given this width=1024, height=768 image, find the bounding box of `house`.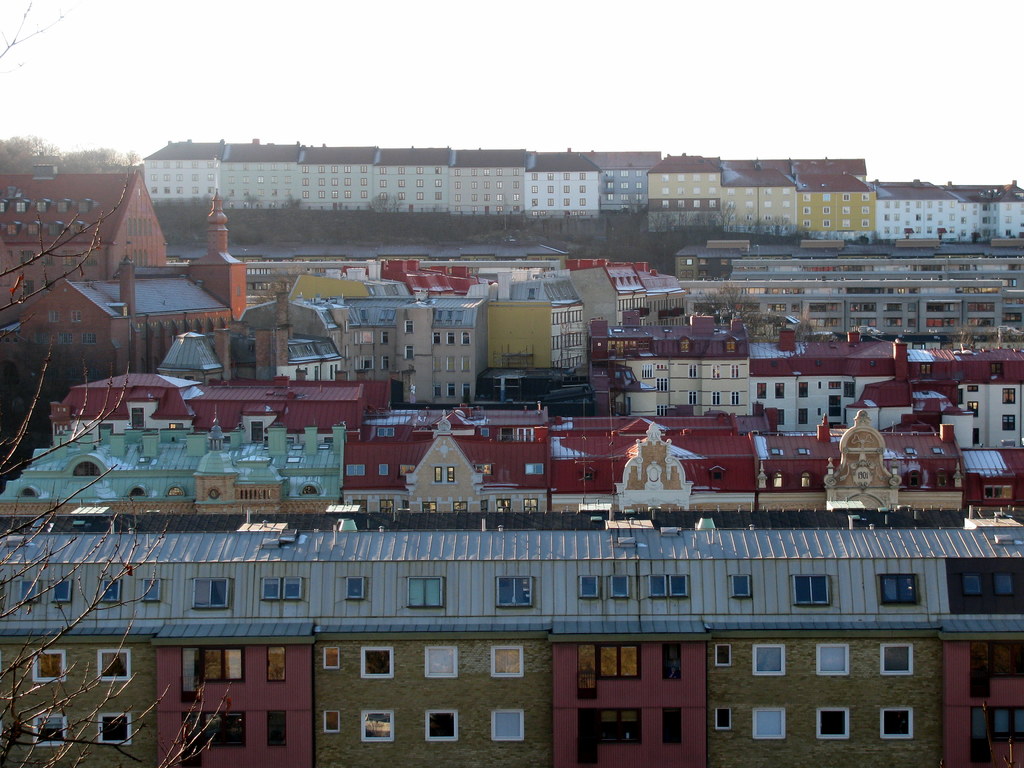
[left=138, top=138, right=220, bottom=202].
